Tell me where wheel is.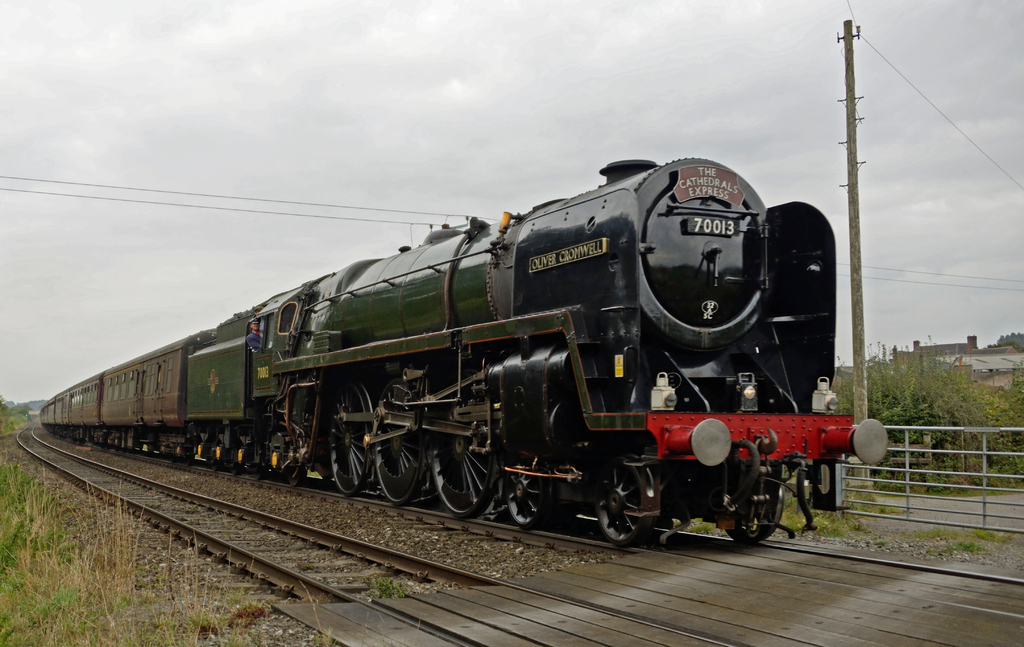
wheel is at (431,433,502,522).
